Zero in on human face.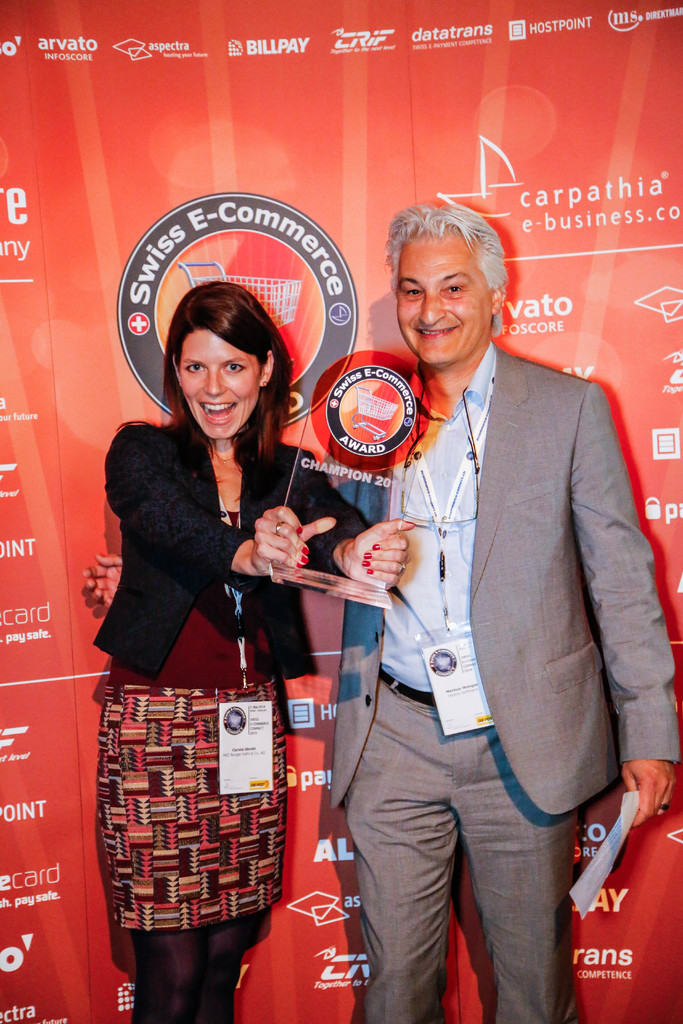
Zeroed in: x1=394, y1=230, x2=497, y2=360.
